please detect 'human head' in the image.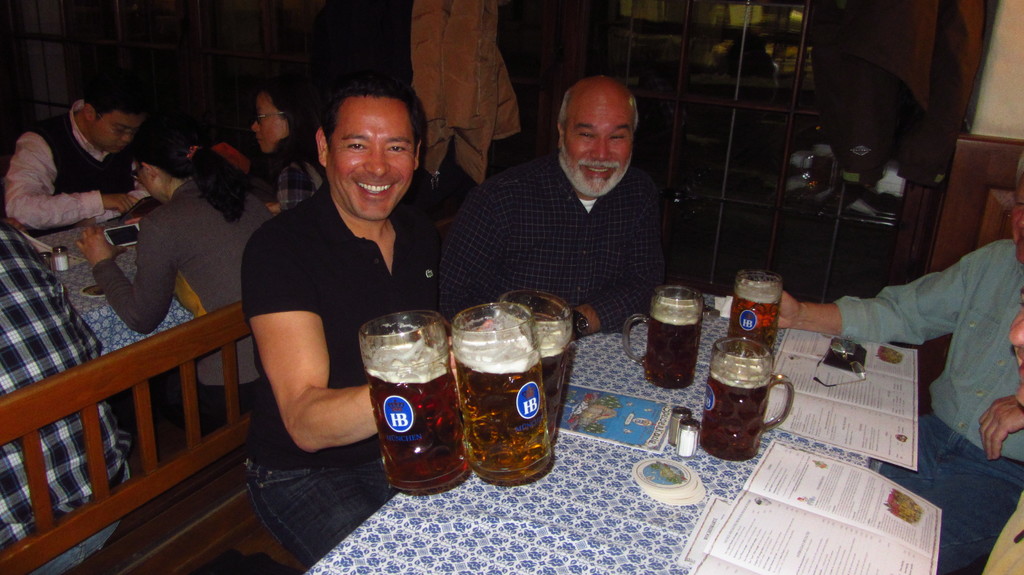
<region>1009, 149, 1023, 262</region>.
